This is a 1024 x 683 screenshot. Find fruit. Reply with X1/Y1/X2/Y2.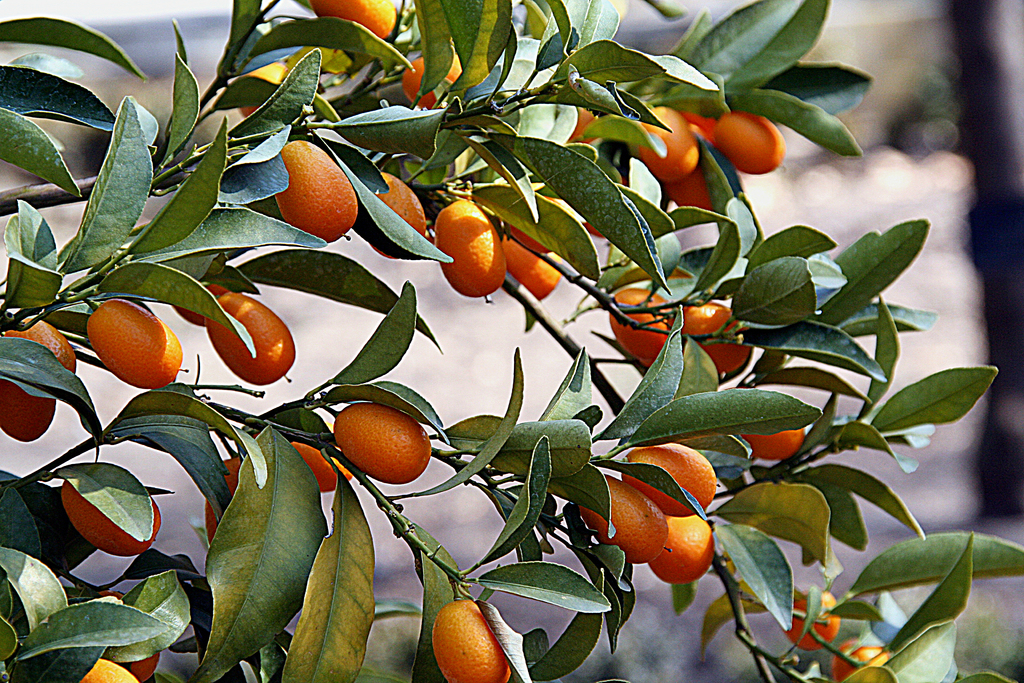
707/113/780/174.
